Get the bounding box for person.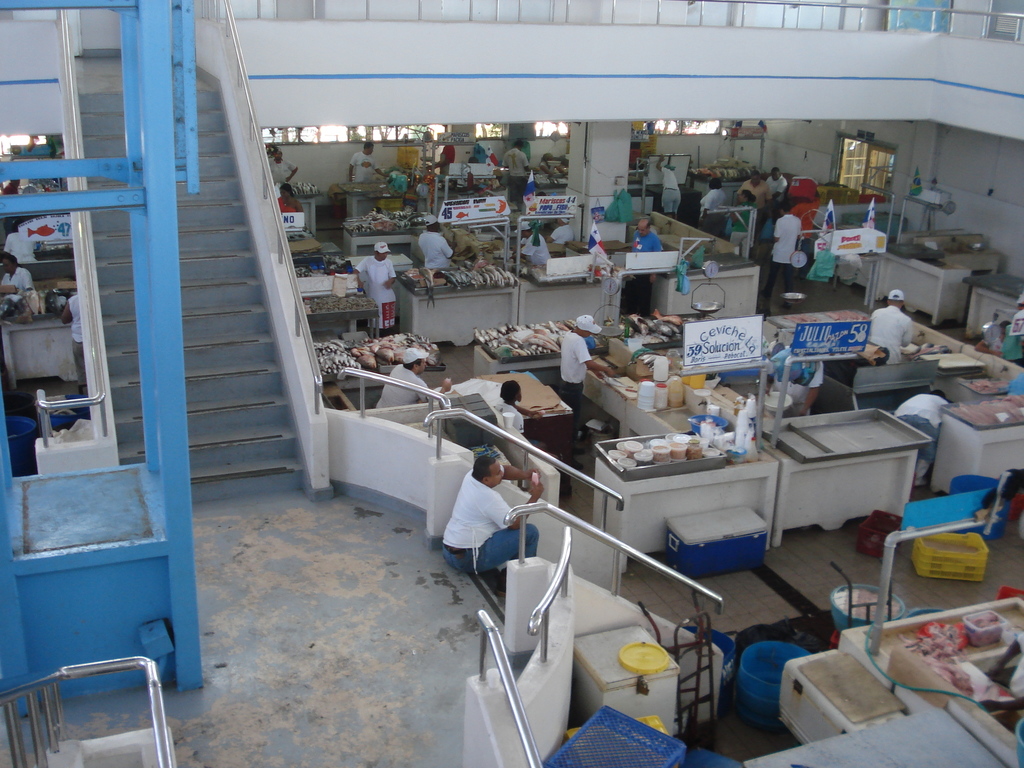
(left=739, top=170, right=772, bottom=224).
